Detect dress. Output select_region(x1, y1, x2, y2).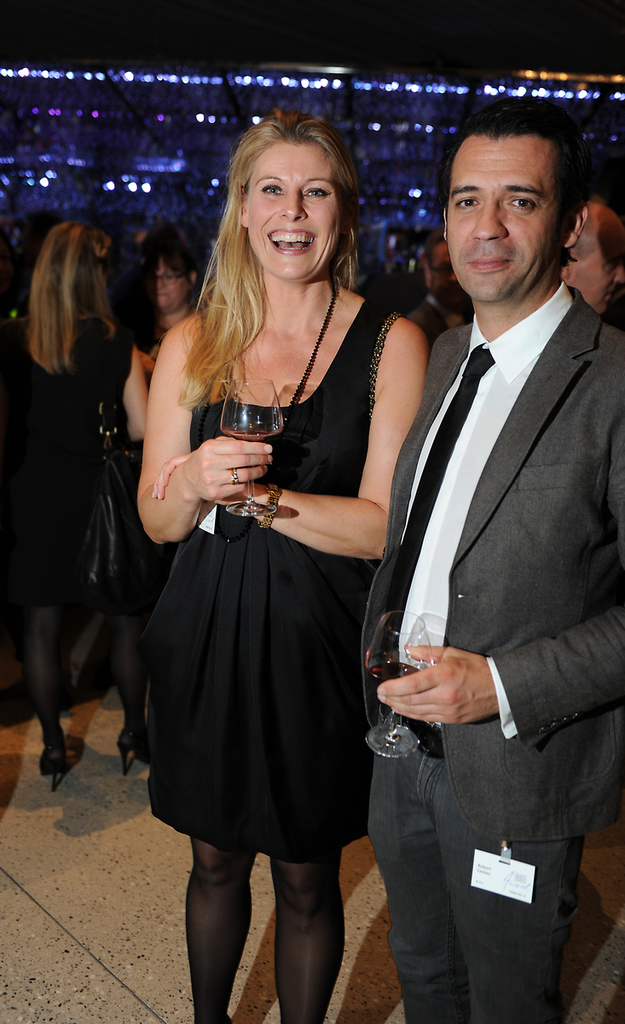
select_region(0, 321, 153, 615).
